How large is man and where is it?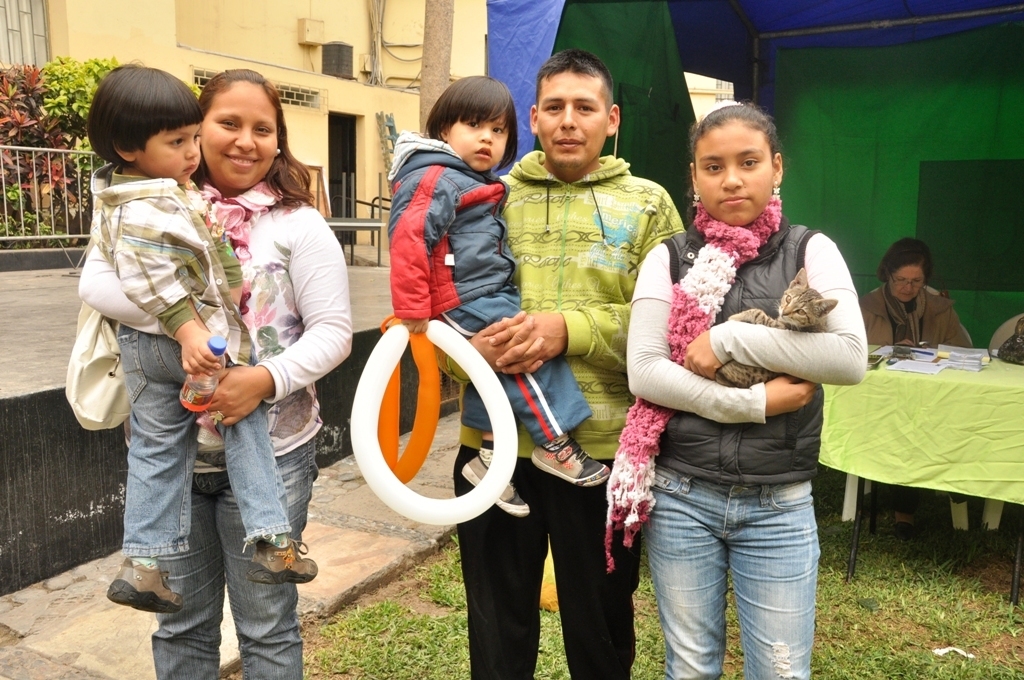
Bounding box: box=[434, 48, 687, 679].
